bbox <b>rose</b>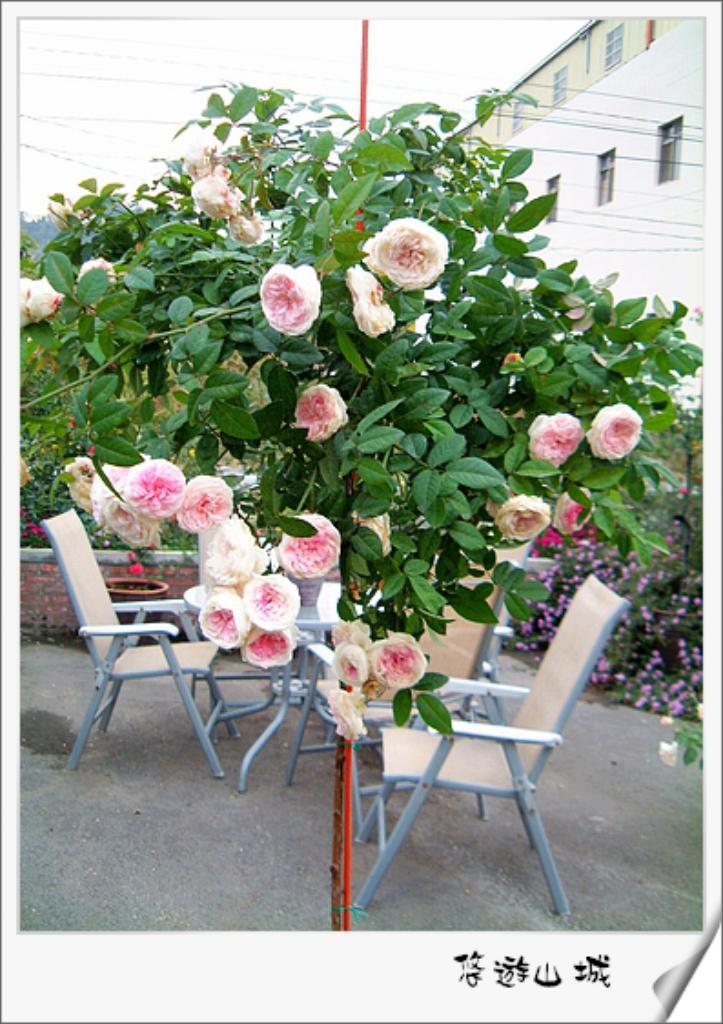
locate(18, 273, 64, 330)
